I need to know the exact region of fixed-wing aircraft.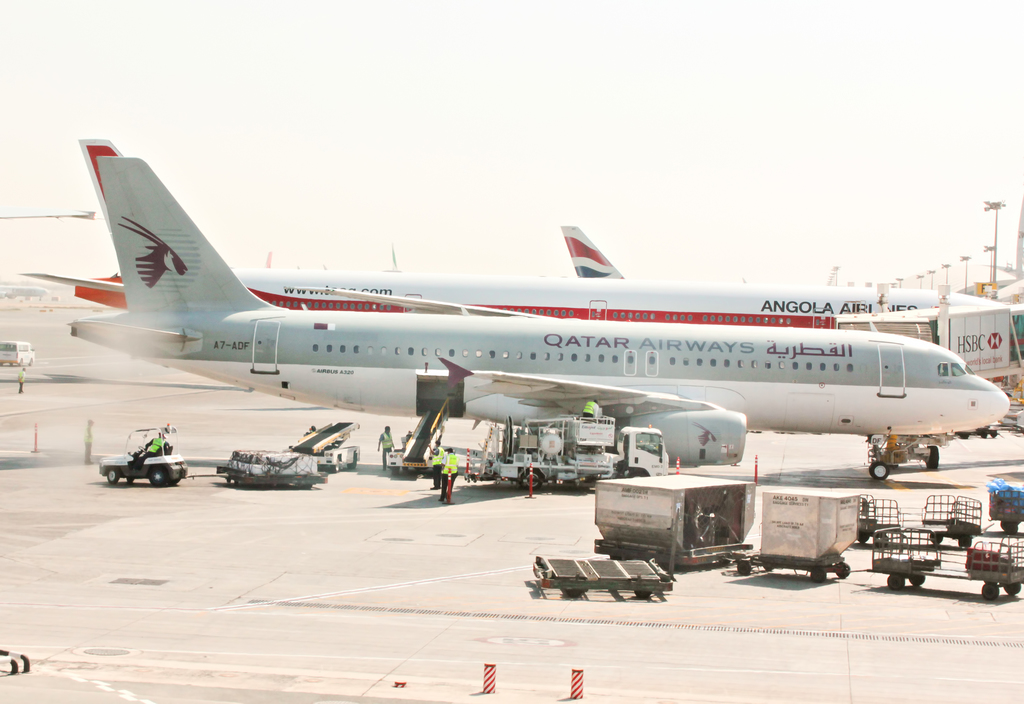
Region: bbox=(0, 138, 1012, 329).
